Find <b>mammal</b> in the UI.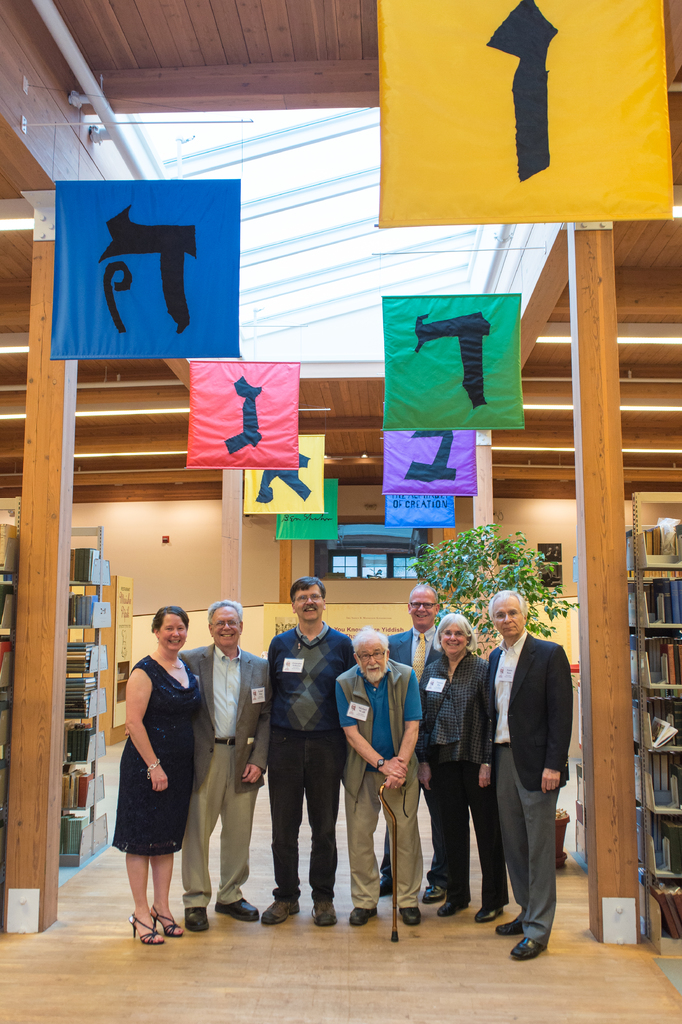
UI element at box(176, 598, 272, 934).
